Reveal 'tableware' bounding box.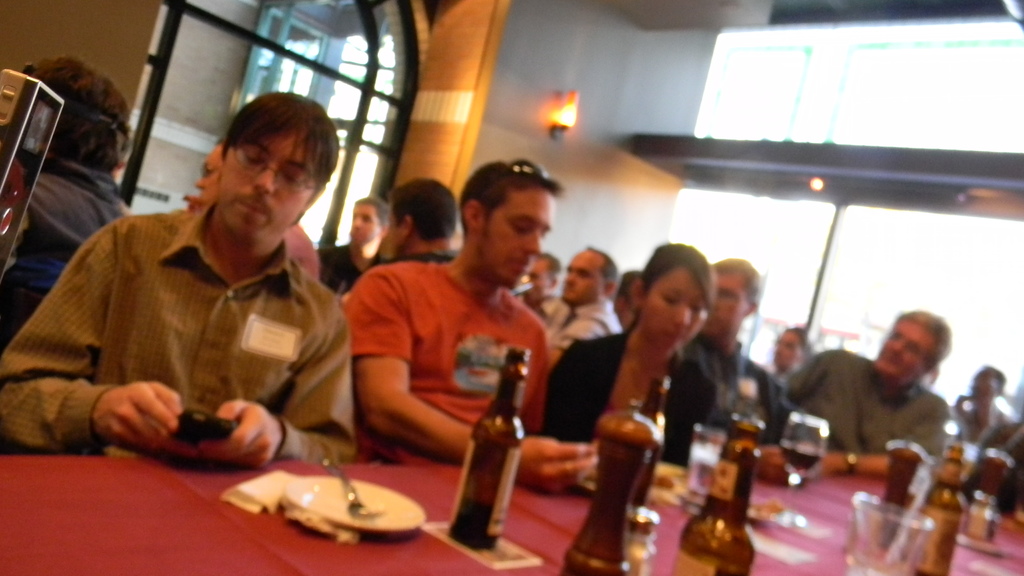
Revealed: {"left": 317, "top": 459, "right": 381, "bottom": 519}.
